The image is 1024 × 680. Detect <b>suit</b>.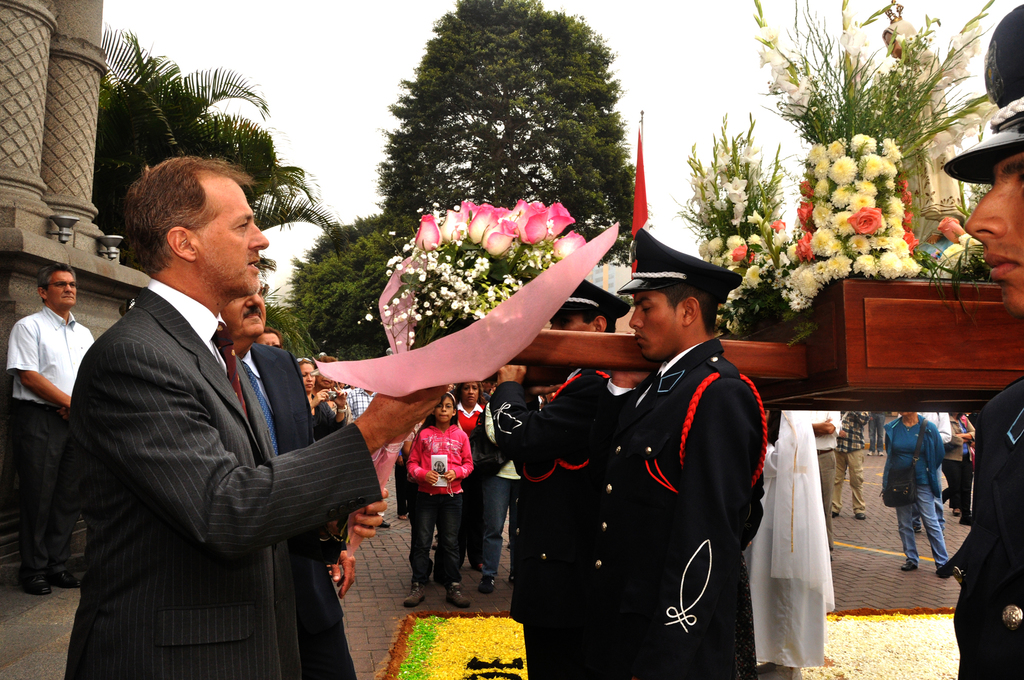
Detection: [x1=235, y1=343, x2=353, y2=679].
